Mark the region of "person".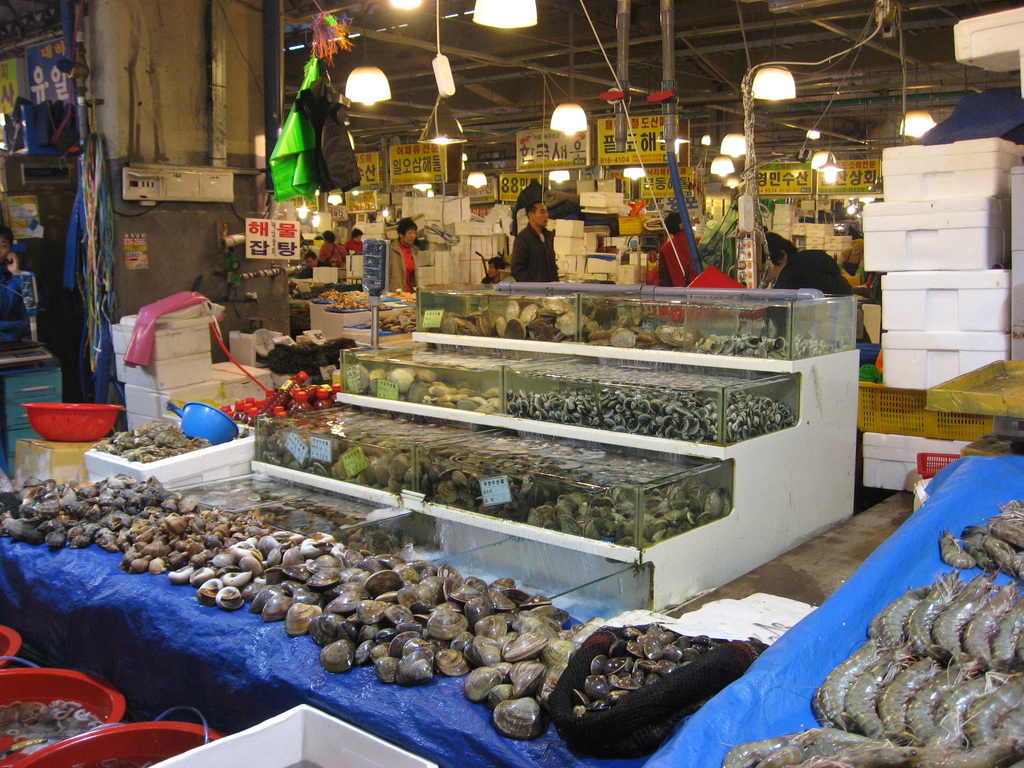
Region: left=0, top=225, right=38, bottom=341.
